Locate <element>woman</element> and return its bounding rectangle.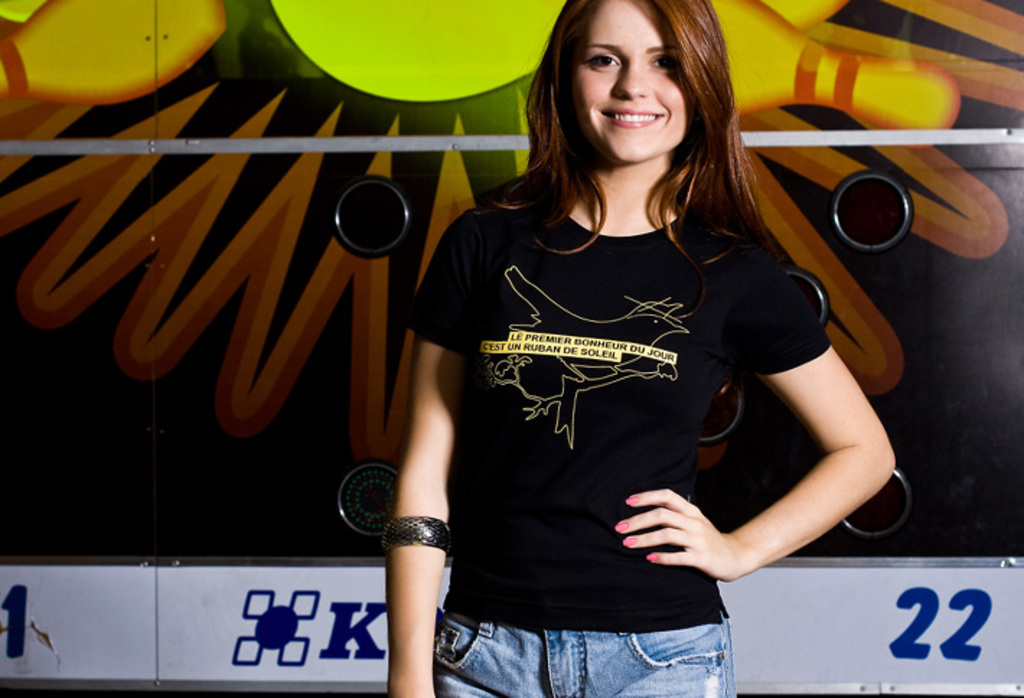
337,0,867,676.
